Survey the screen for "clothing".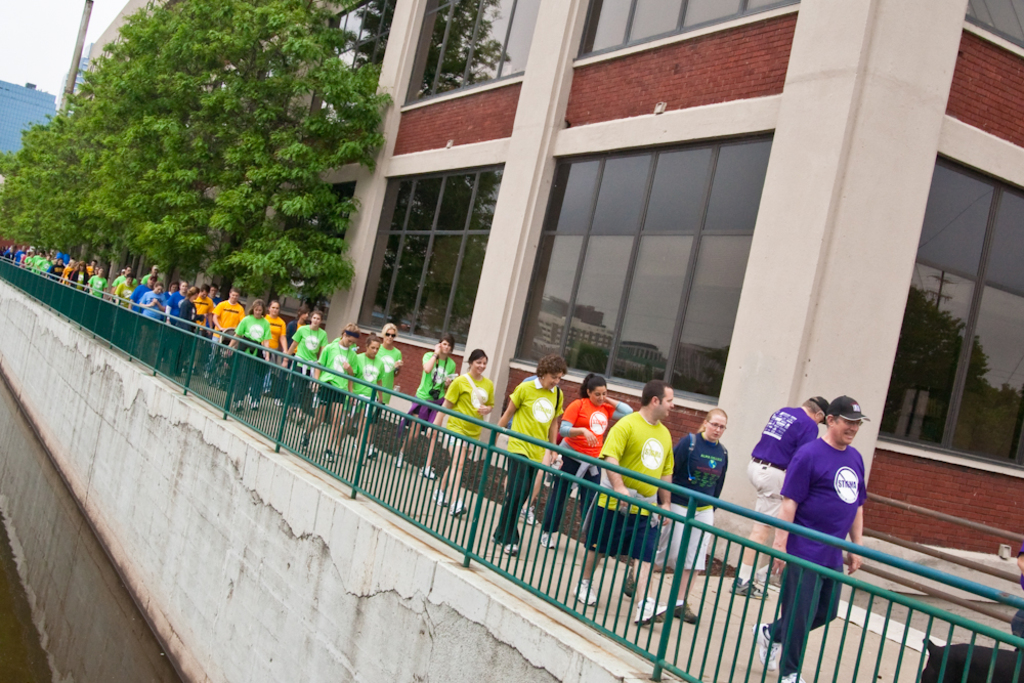
Survey found: {"x1": 408, "y1": 351, "x2": 453, "y2": 435}.
